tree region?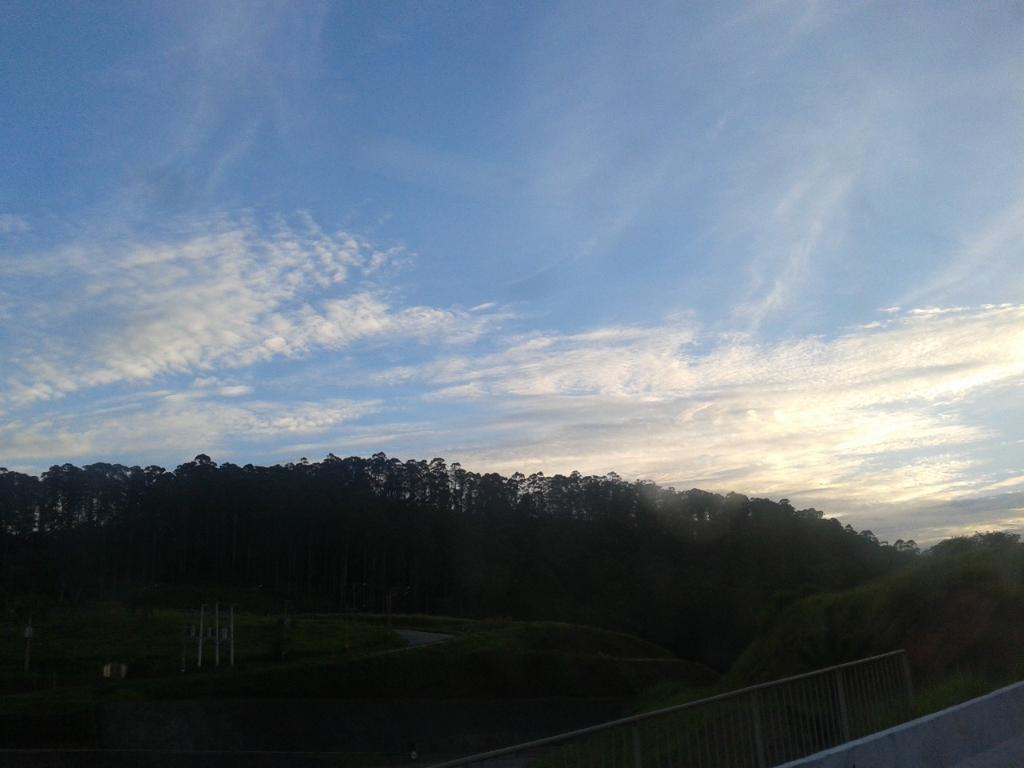
(515,462,546,595)
